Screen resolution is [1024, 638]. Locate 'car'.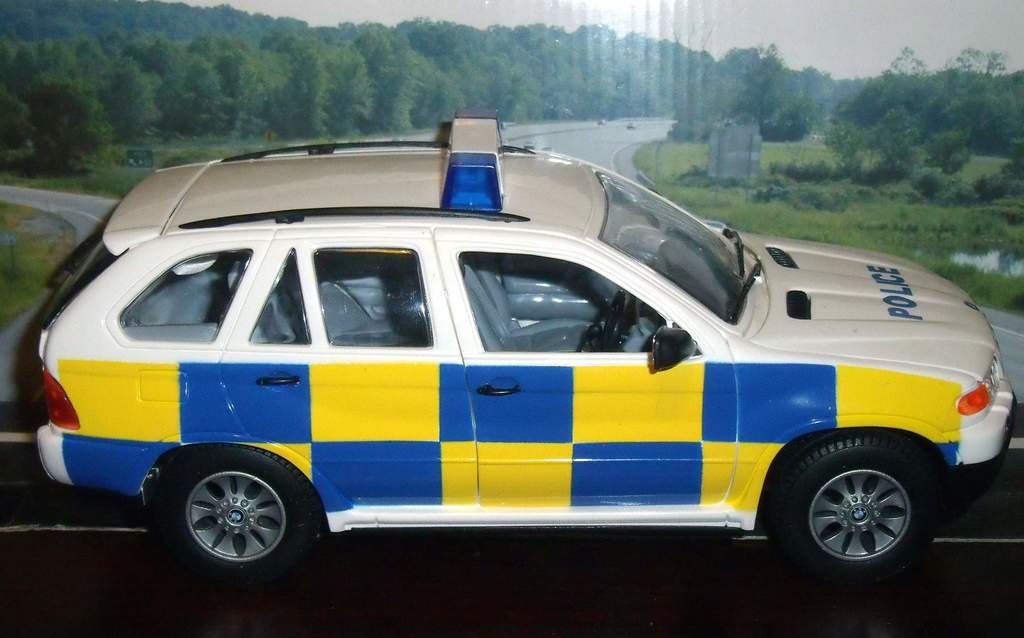
x1=35, y1=108, x2=1018, y2=592.
